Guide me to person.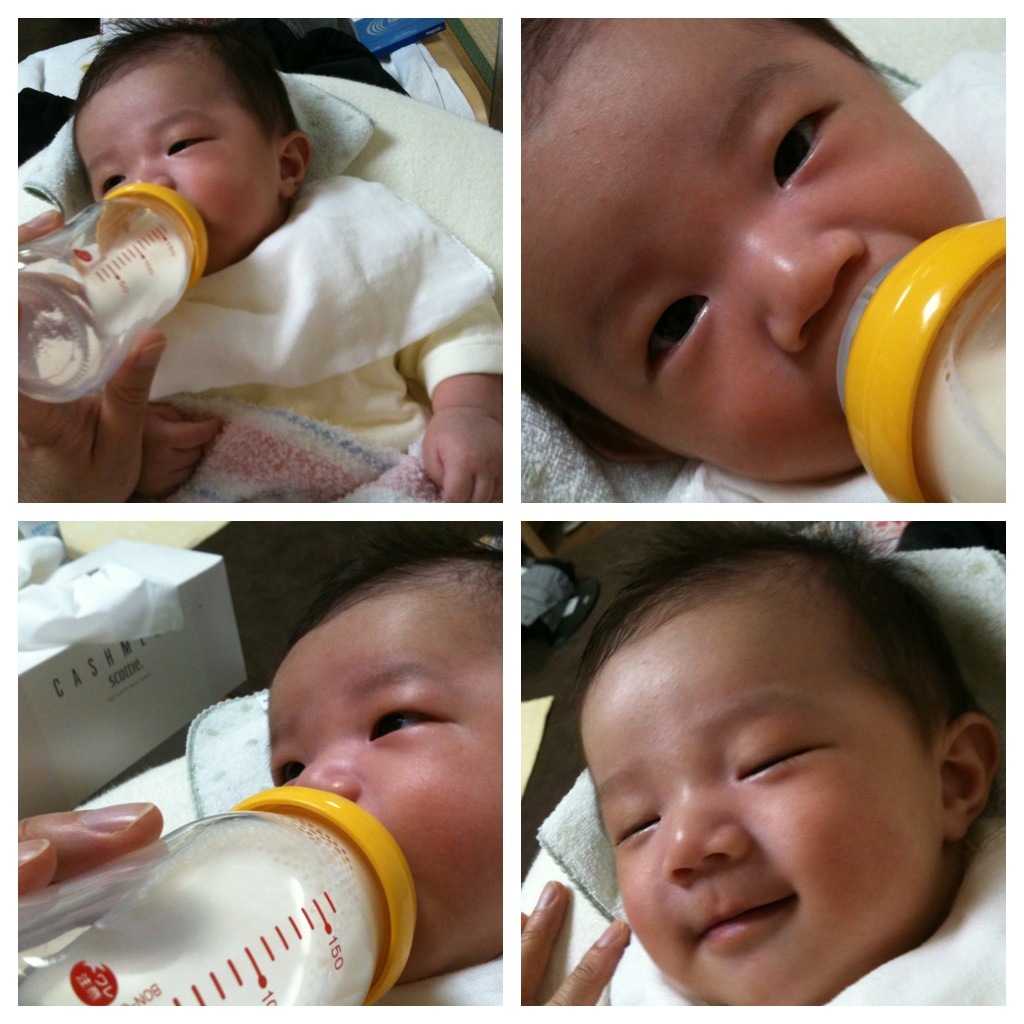
Guidance: bbox=(522, 16, 1020, 512).
